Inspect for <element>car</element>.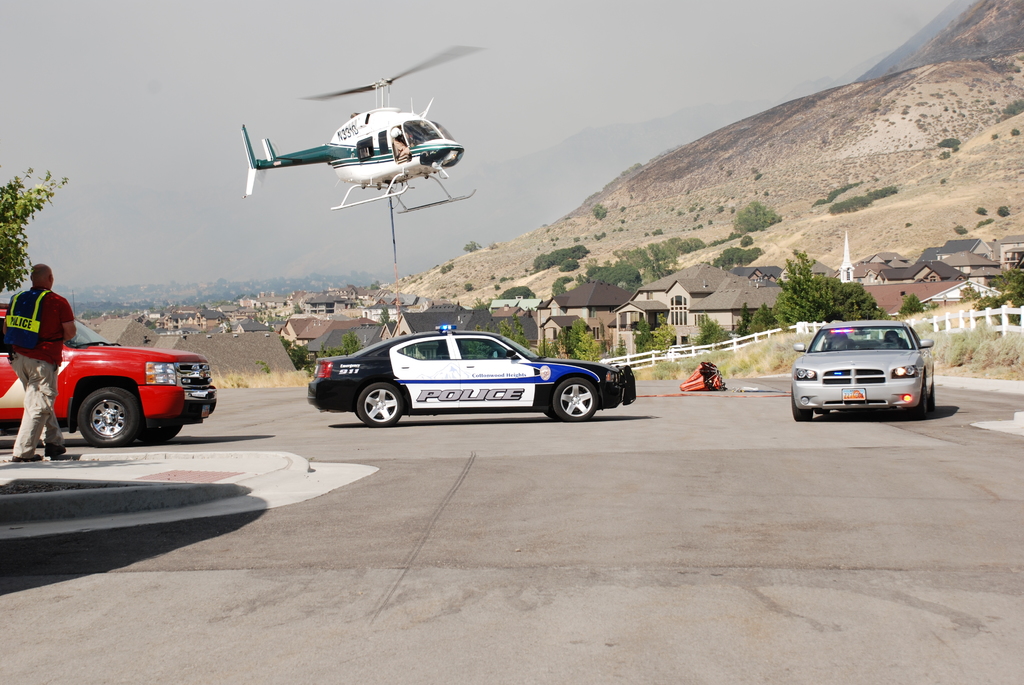
Inspection: box(307, 323, 636, 429).
